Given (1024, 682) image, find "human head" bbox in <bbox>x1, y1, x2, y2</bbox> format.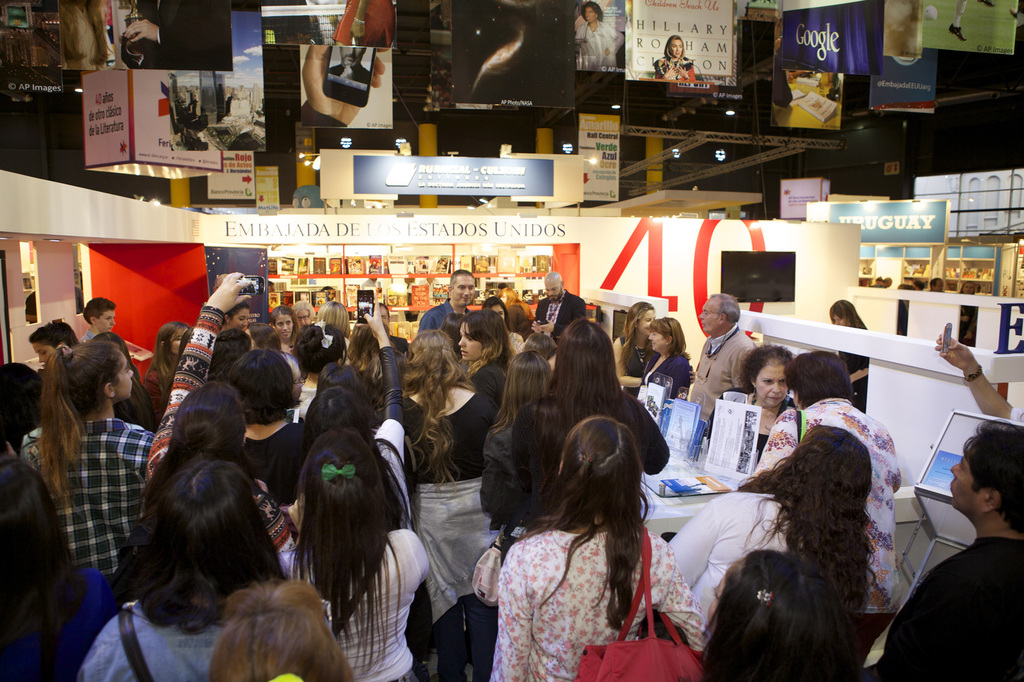
<bbox>212, 329, 253, 377</bbox>.
